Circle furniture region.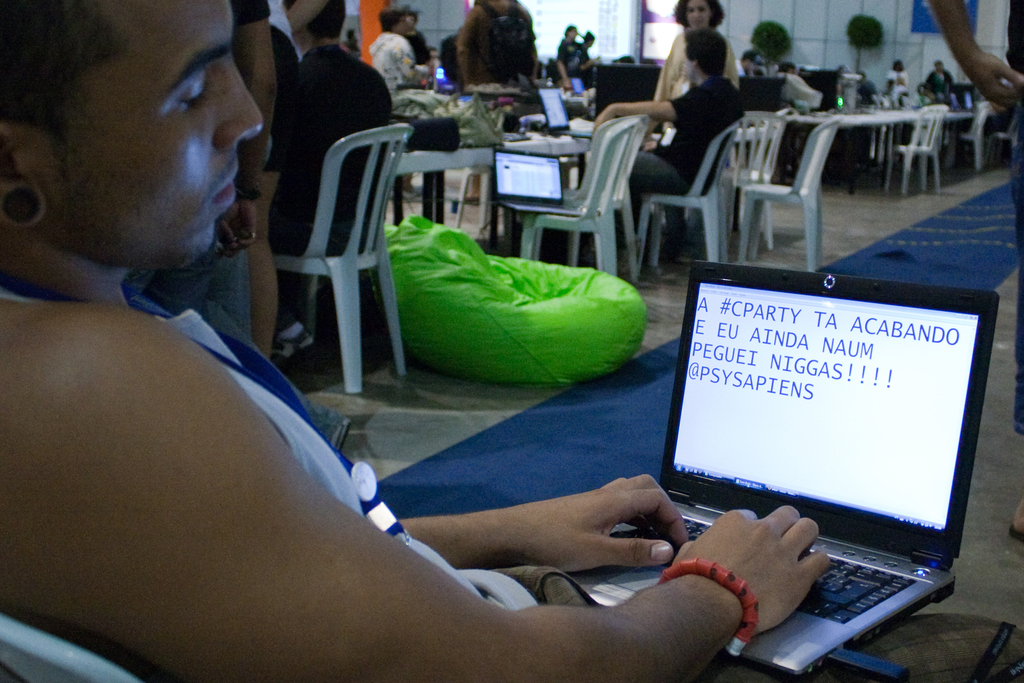
Region: 735,110,842,269.
